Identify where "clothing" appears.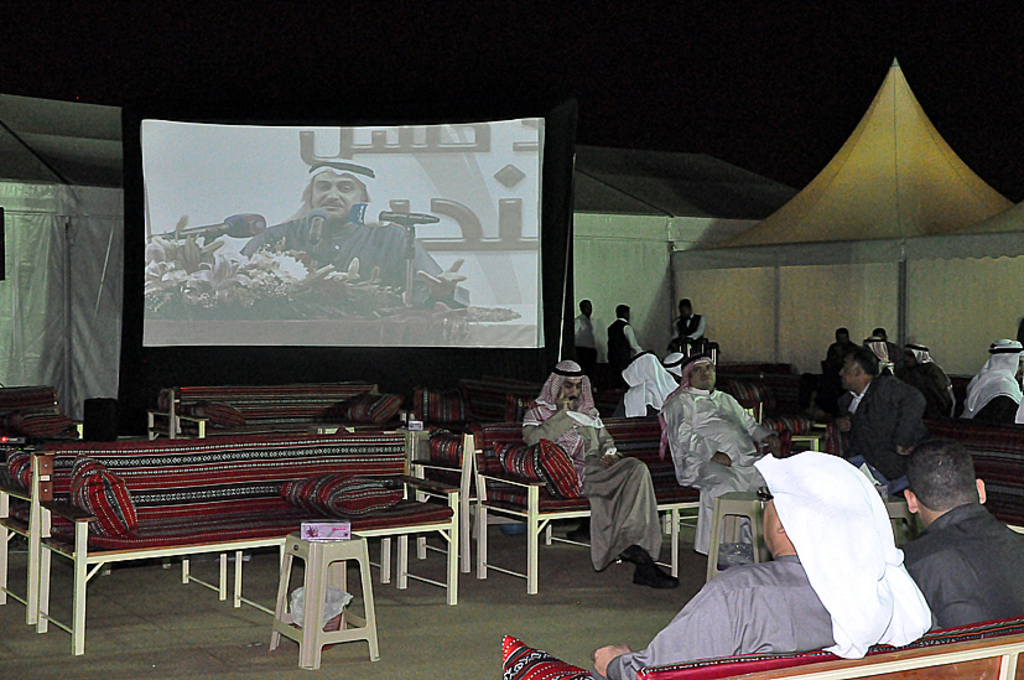
Appears at left=958, top=338, right=1022, bottom=421.
